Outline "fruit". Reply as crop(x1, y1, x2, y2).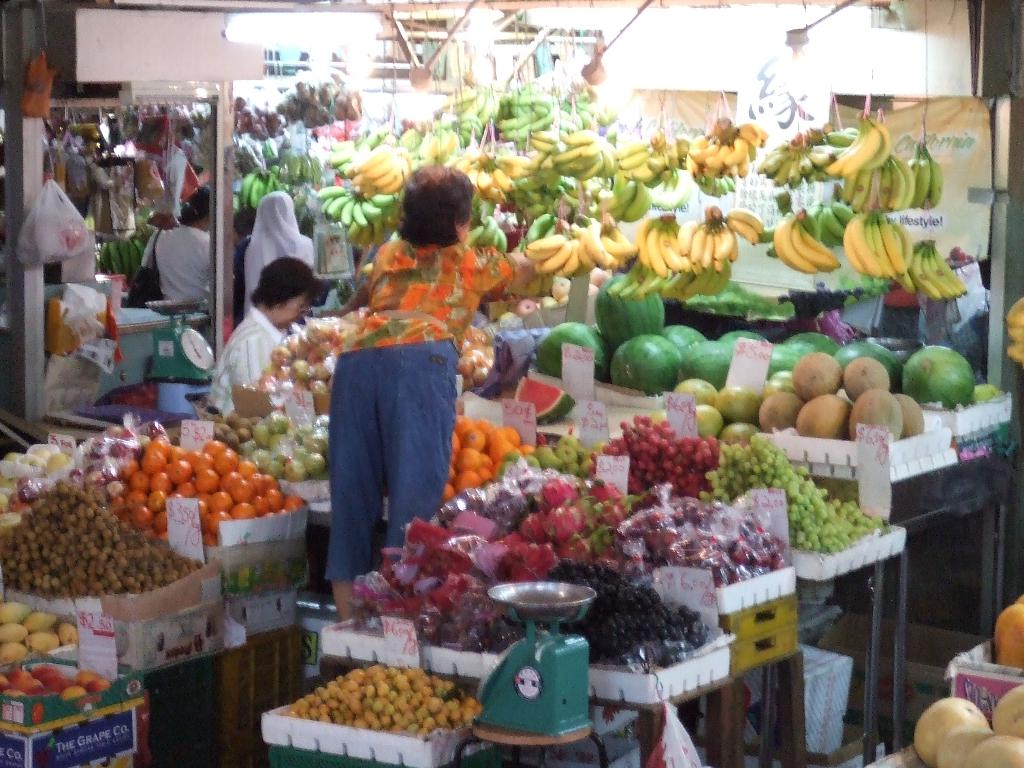
crop(903, 342, 993, 416).
